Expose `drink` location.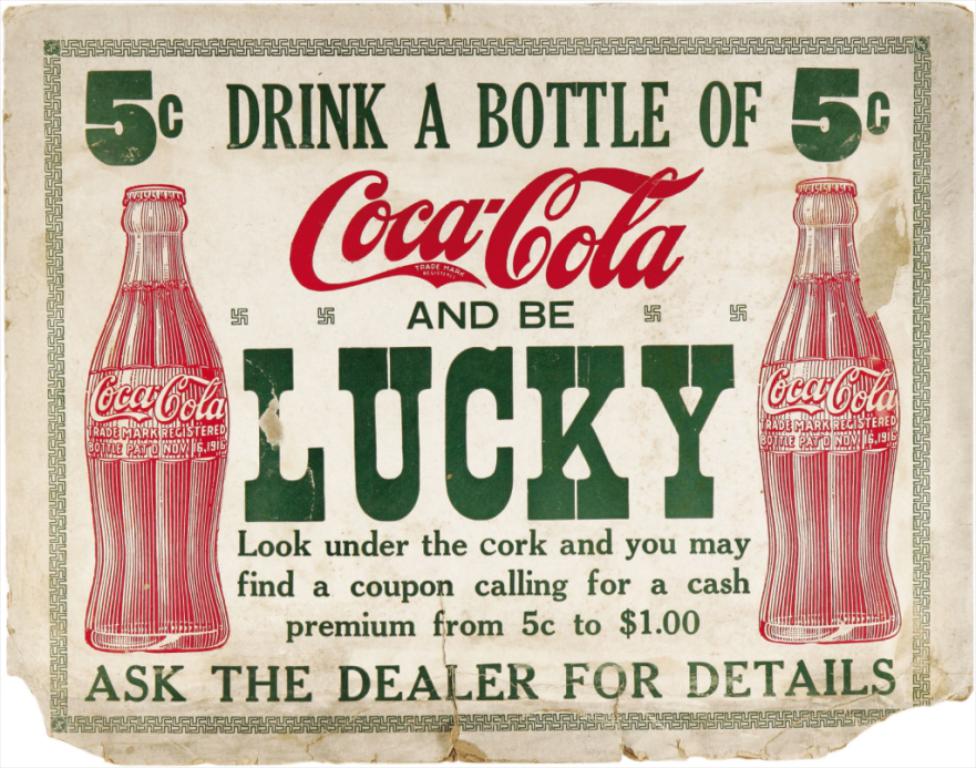
Exposed at (left=747, top=207, right=894, bottom=636).
